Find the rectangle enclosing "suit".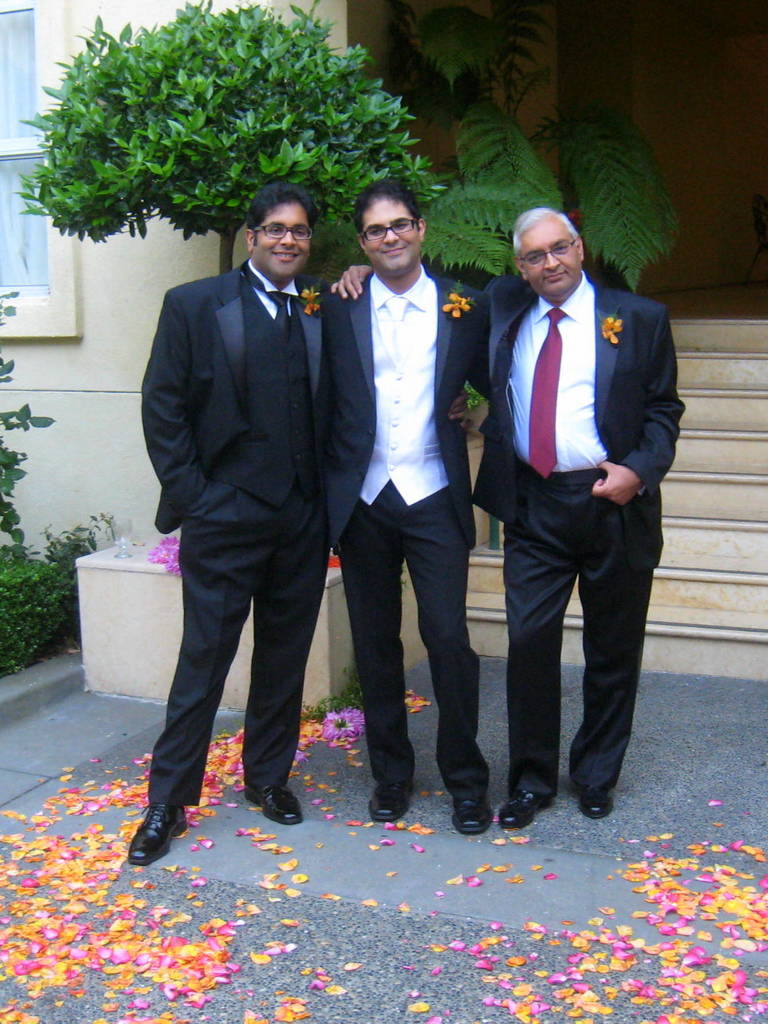
bbox(472, 269, 689, 796).
